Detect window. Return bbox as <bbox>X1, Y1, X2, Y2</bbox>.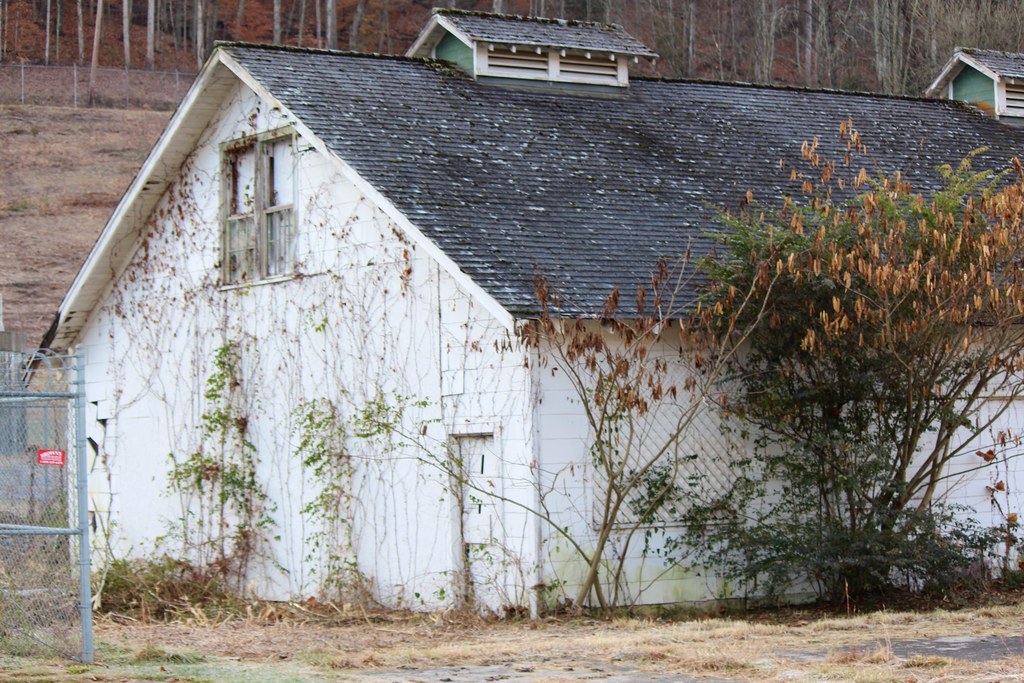
<bbox>205, 129, 296, 299</bbox>.
